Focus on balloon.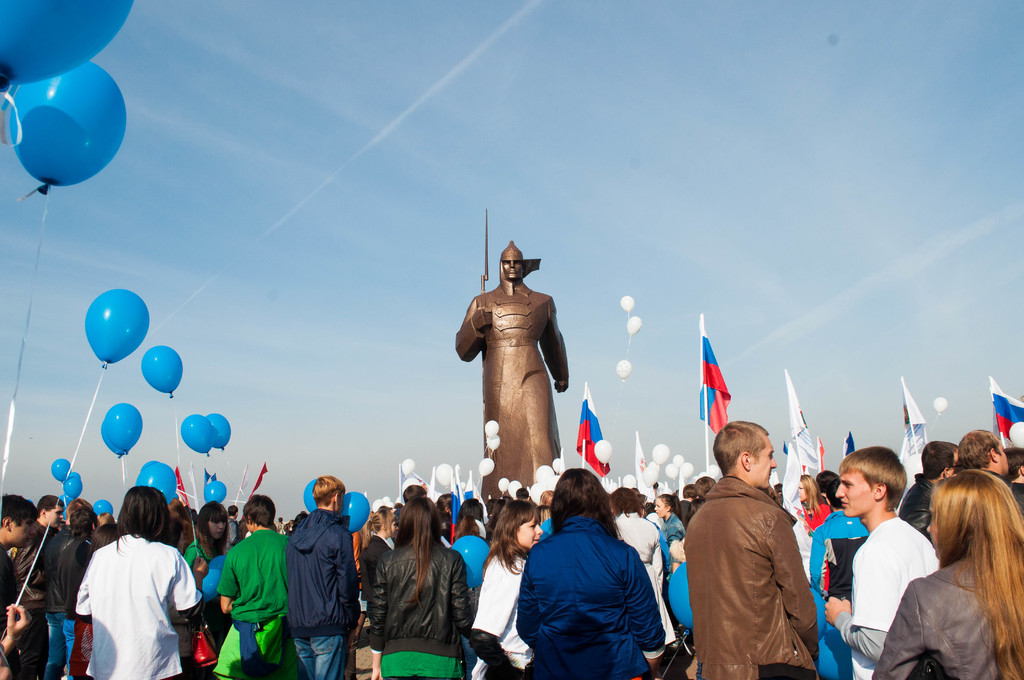
Focused at 85,287,148,368.
